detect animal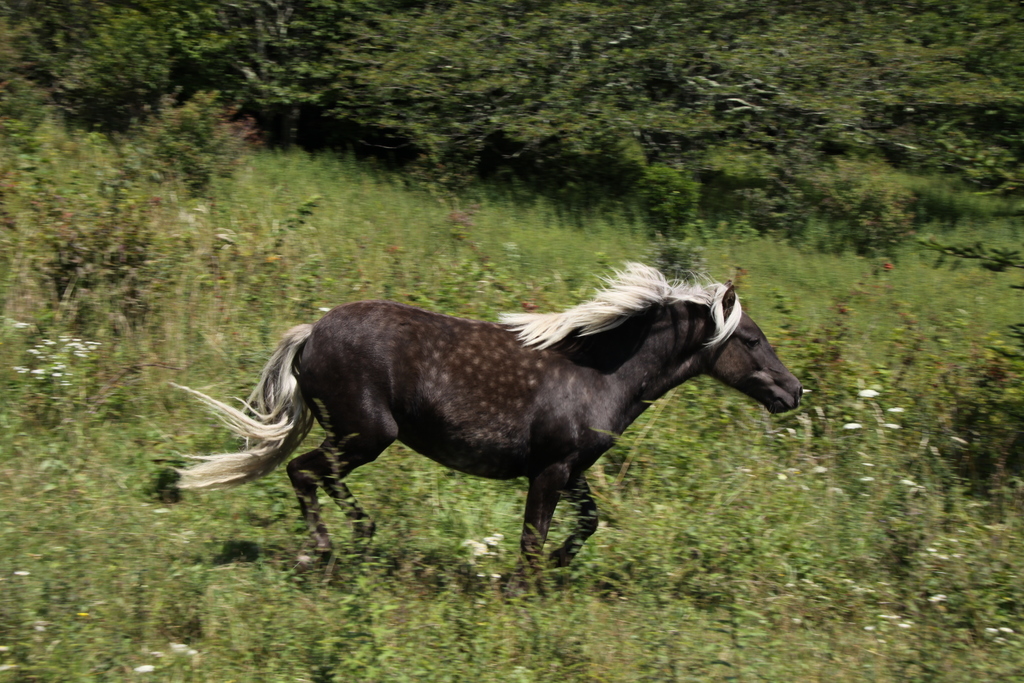
169/261/804/571
